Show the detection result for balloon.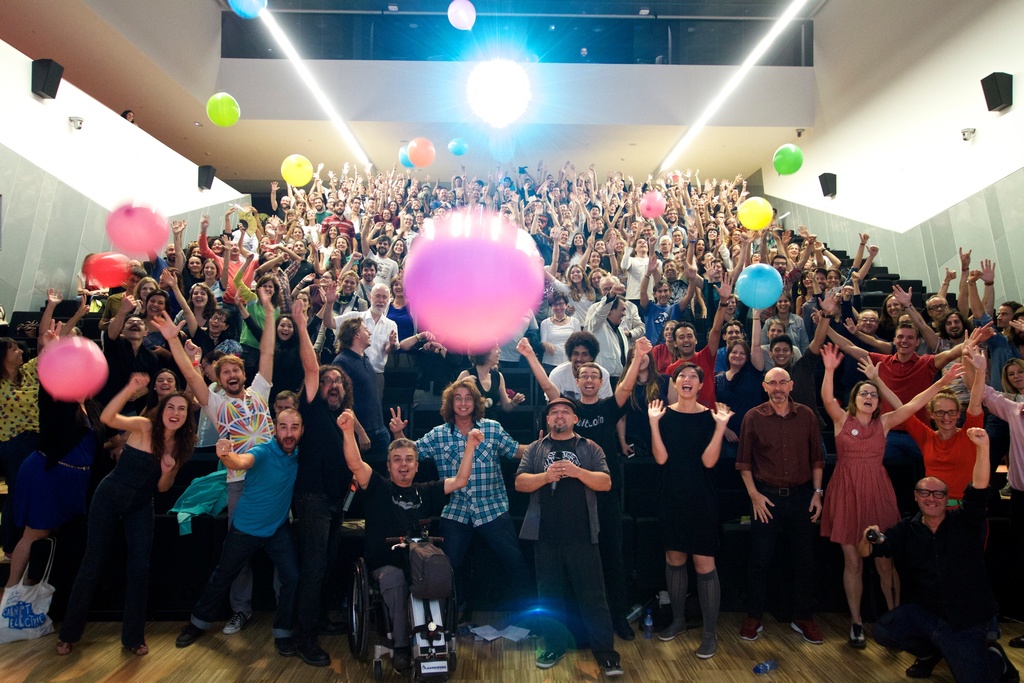
{"x1": 642, "y1": 192, "x2": 666, "y2": 220}.
